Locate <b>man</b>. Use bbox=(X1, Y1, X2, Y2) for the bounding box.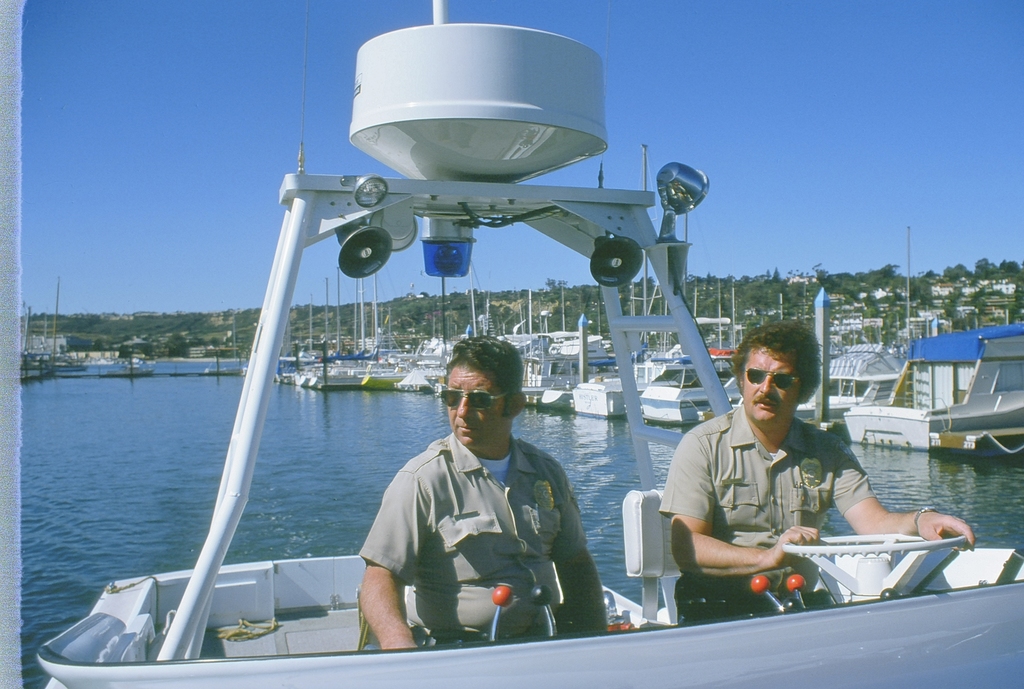
bbox=(659, 317, 975, 570).
